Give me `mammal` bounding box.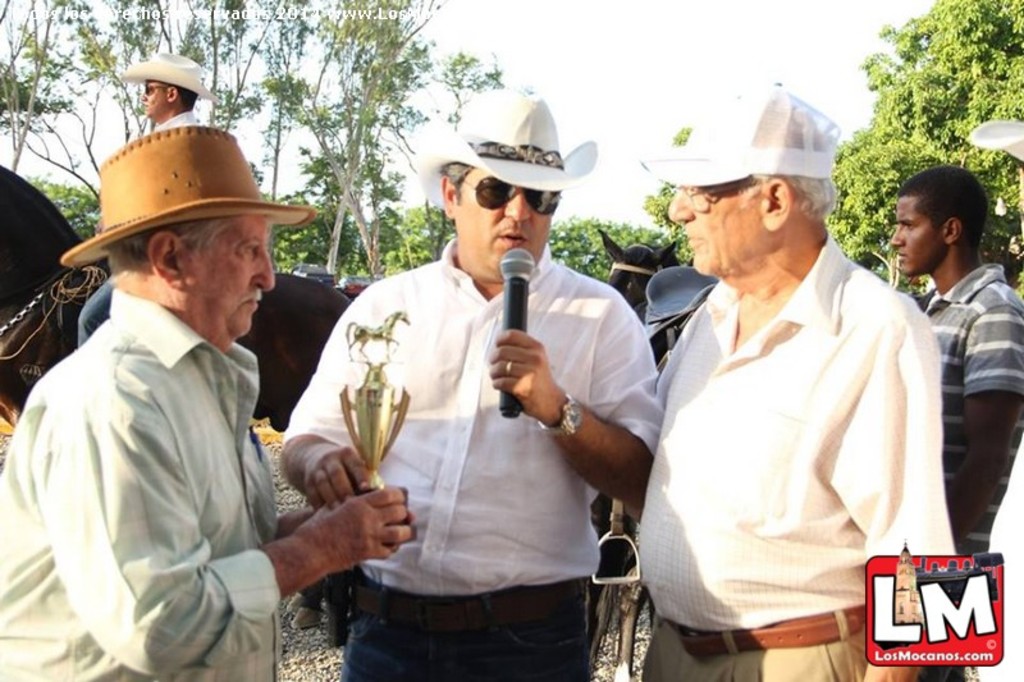
(x1=576, y1=228, x2=707, y2=681).
